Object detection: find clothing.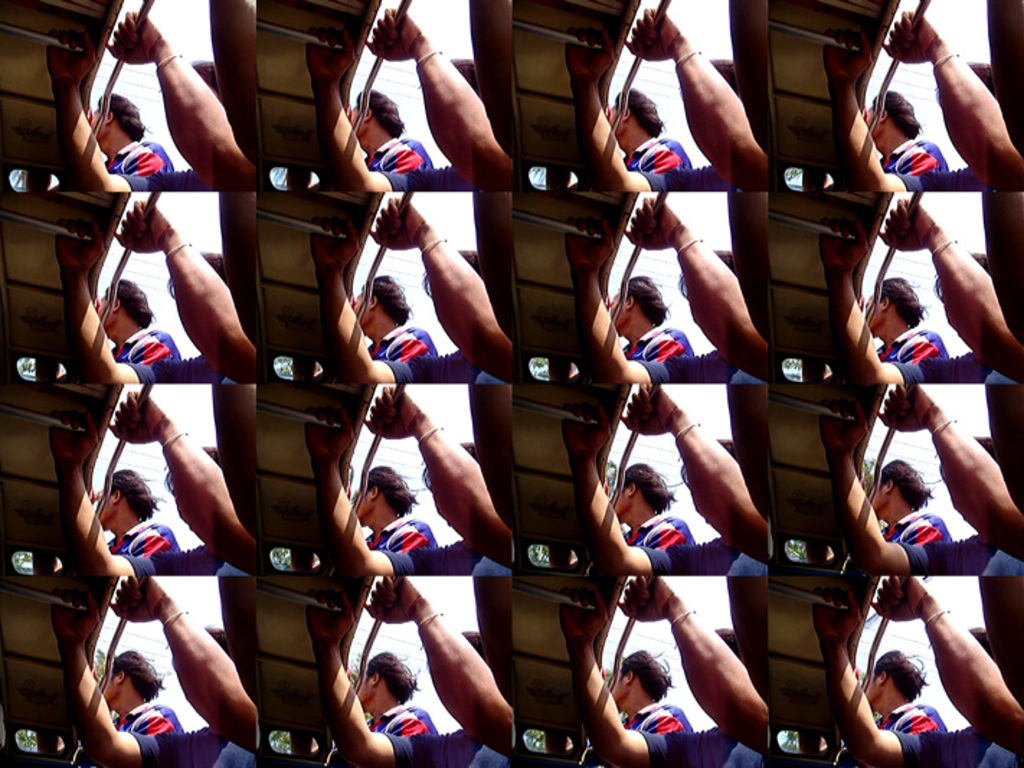
box(868, 317, 955, 360).
